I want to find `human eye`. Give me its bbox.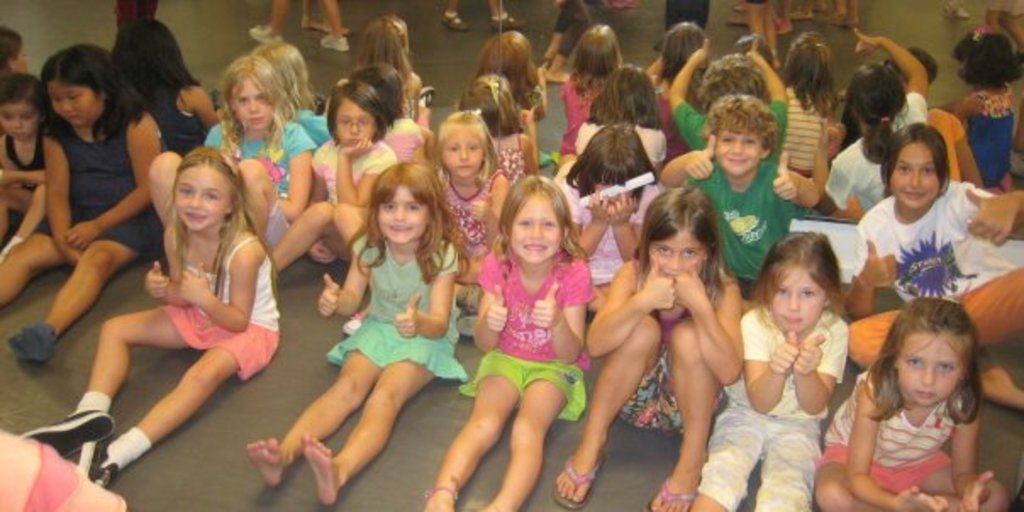
(915, 164, 932, 178).
